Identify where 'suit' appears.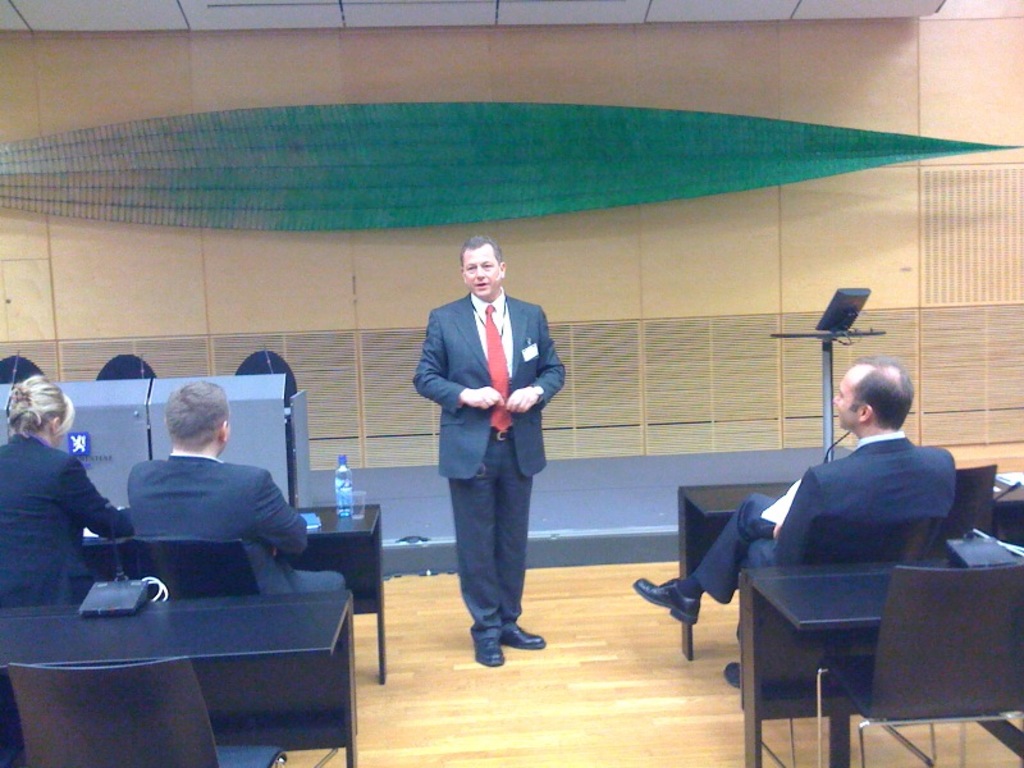
Appears at box(690, 428, 959, 643).
